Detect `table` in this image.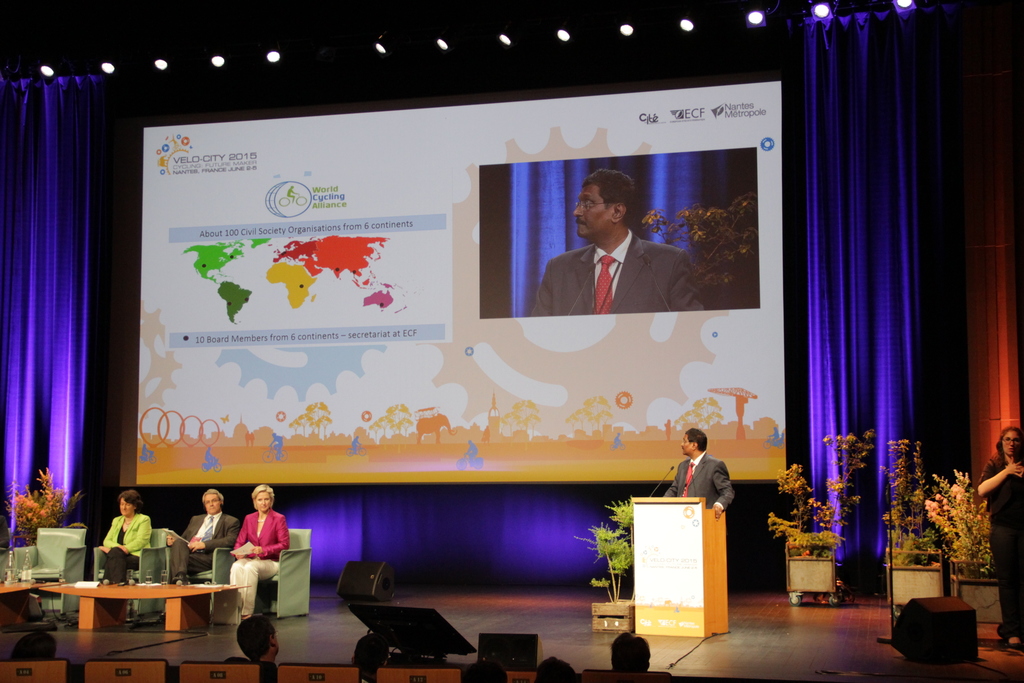
Detection: (29,574,232,659).
